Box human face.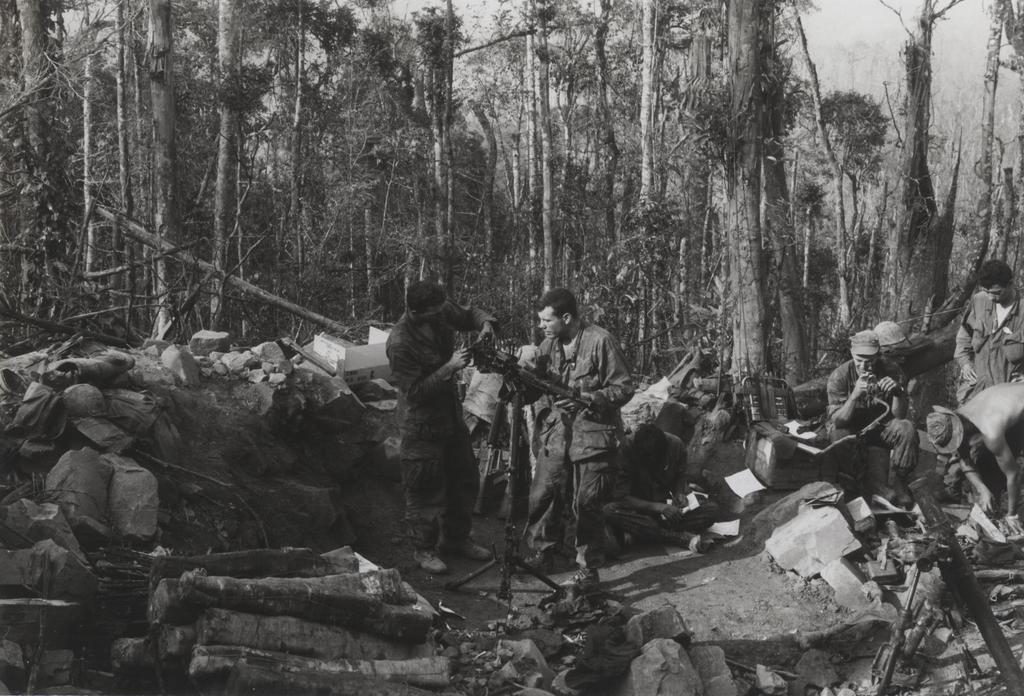
left=420, top=302, right=444, bottom=322.
